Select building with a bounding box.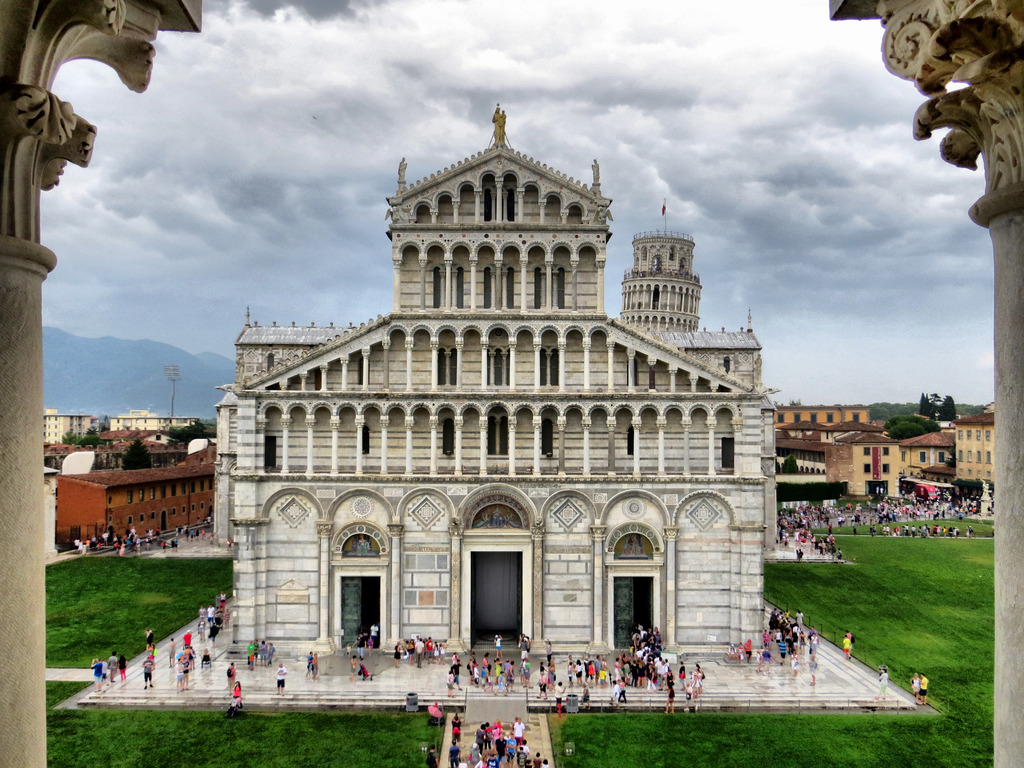
crop(212, 111, 780, 664).
